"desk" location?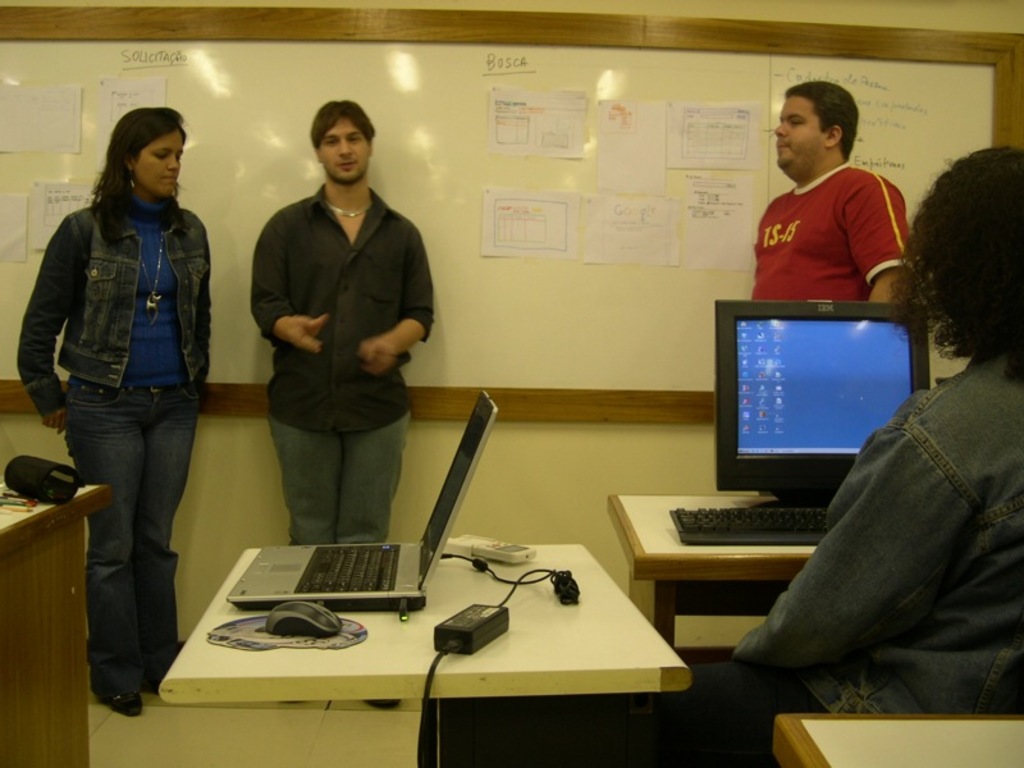
detection(159, 543, 689, 767)
